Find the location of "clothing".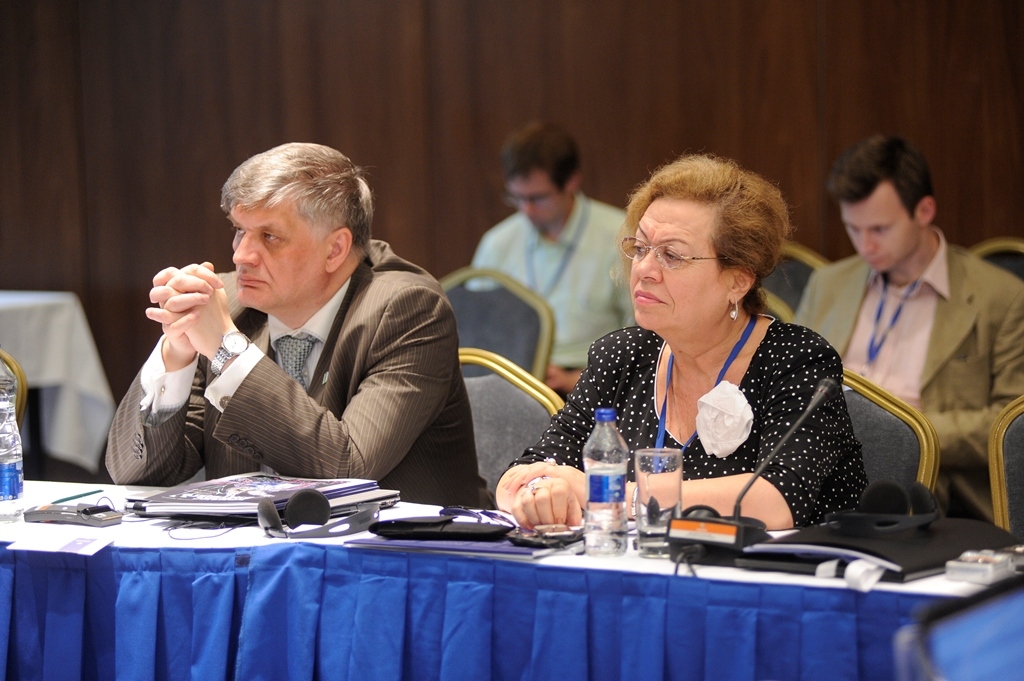
Location: 515, 315, 872, 526.
